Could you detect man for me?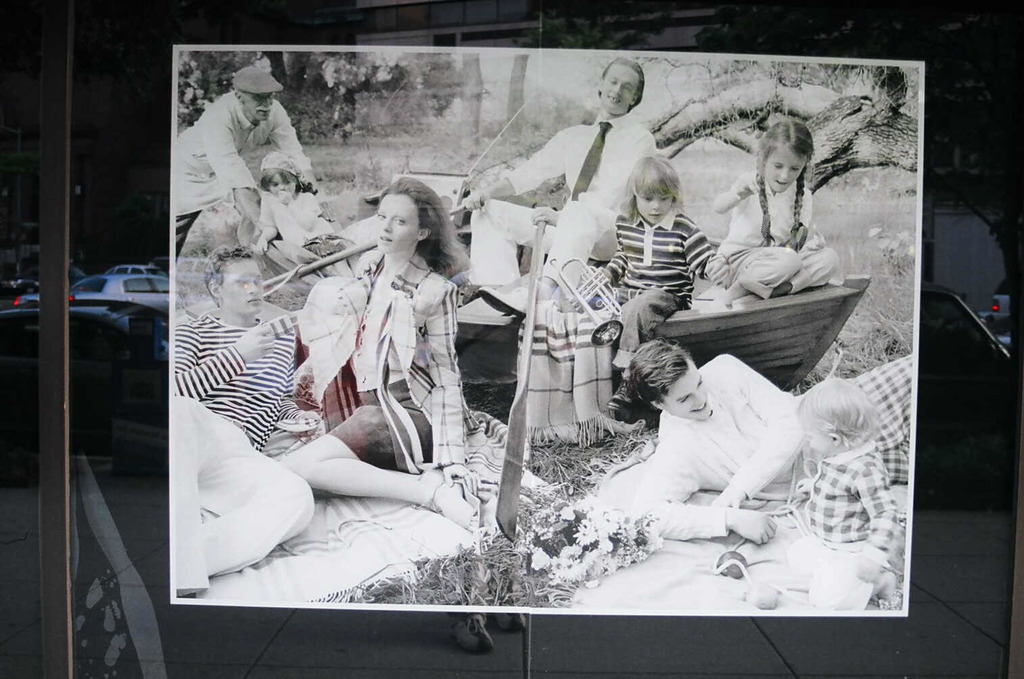
Detection result: detection(604, 337, 919, 540).
